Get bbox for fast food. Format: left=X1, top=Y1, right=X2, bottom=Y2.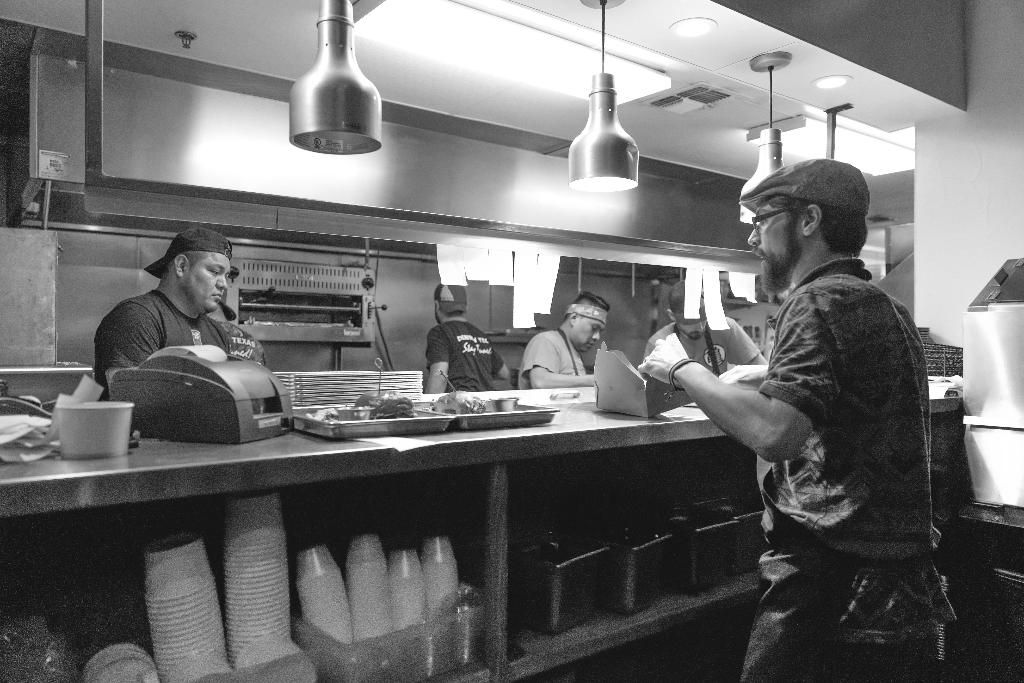
left=349, top=391, right=408, bottom=419.
